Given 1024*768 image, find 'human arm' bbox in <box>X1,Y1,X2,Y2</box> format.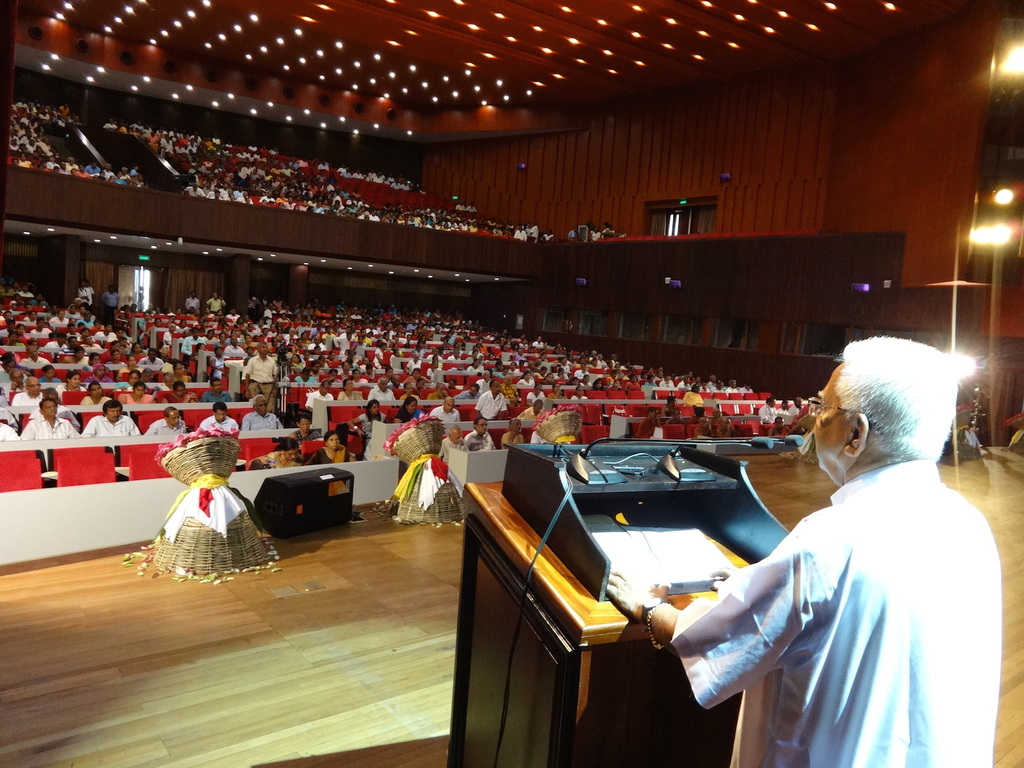
<box>524,232,528,241</box>.
